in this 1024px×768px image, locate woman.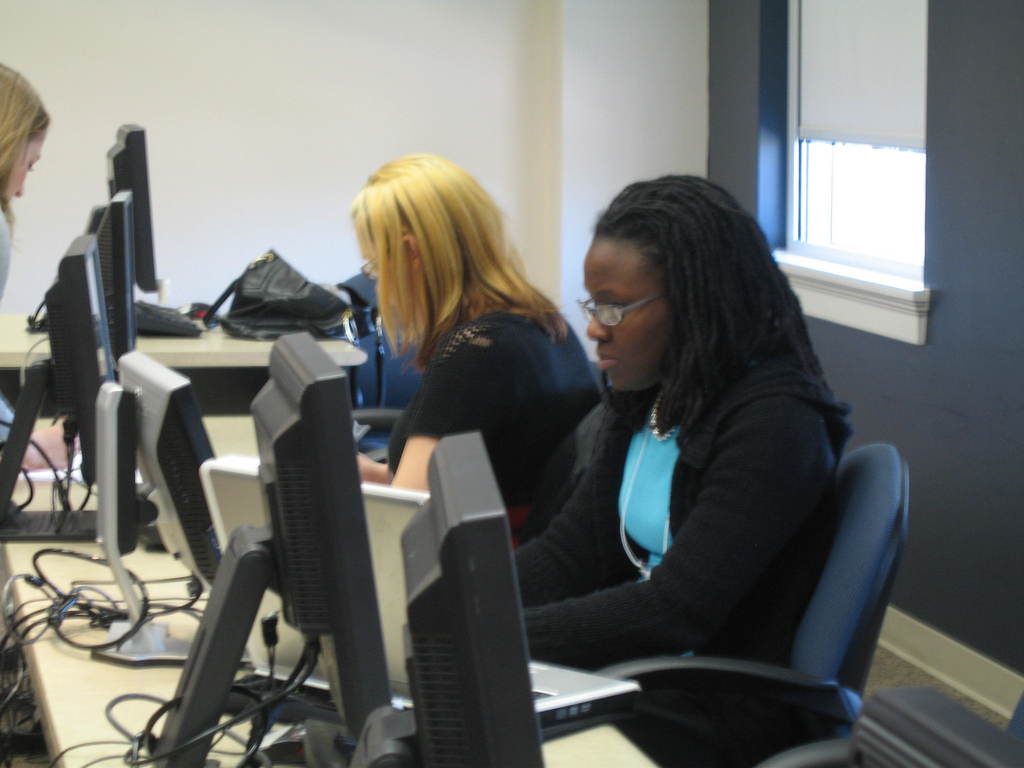
Bounding box: {"x1": 308, "y1": 163, "x2": 598, "y2": 582}.
